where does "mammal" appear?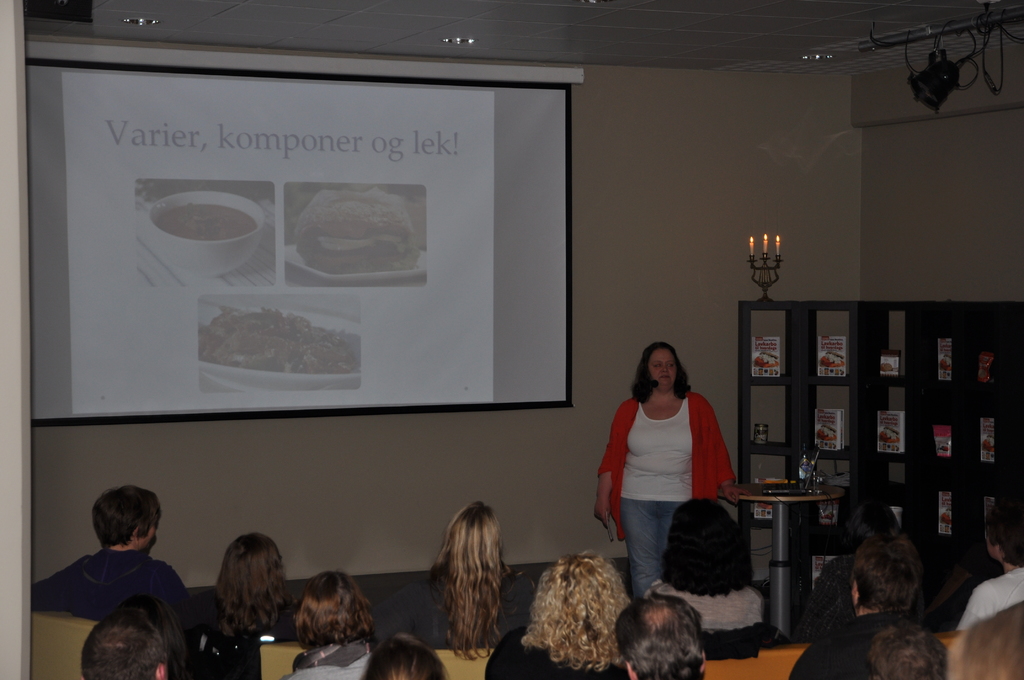
Appears at (x1=186, y1=528, x2=304, y2=642).
